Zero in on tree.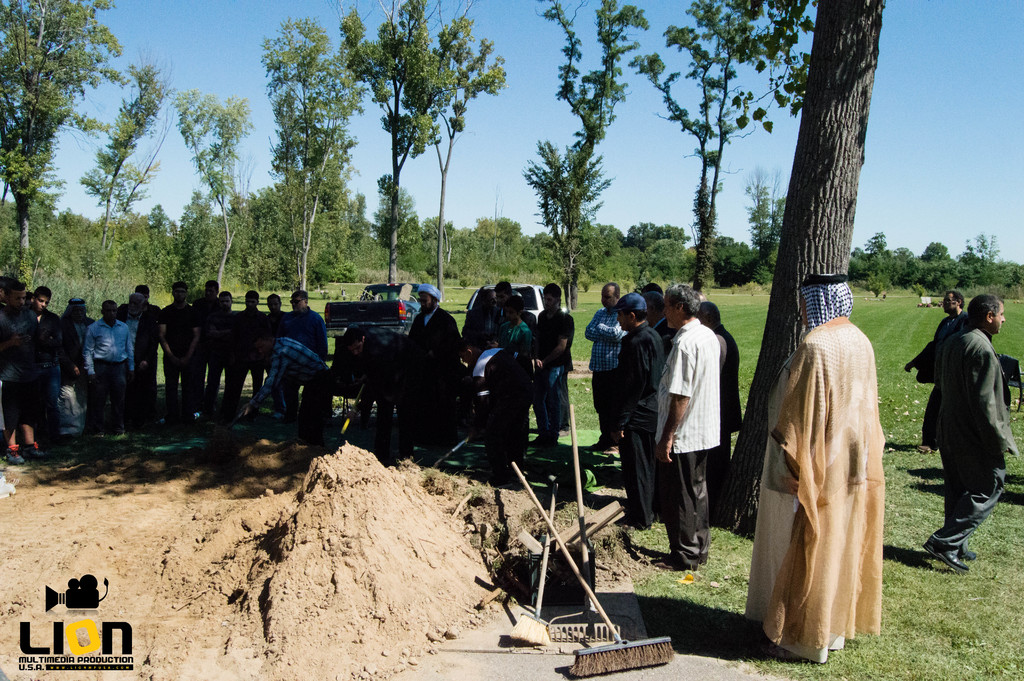
Zeroed in: l=181, t=95, r=261, b=250.
